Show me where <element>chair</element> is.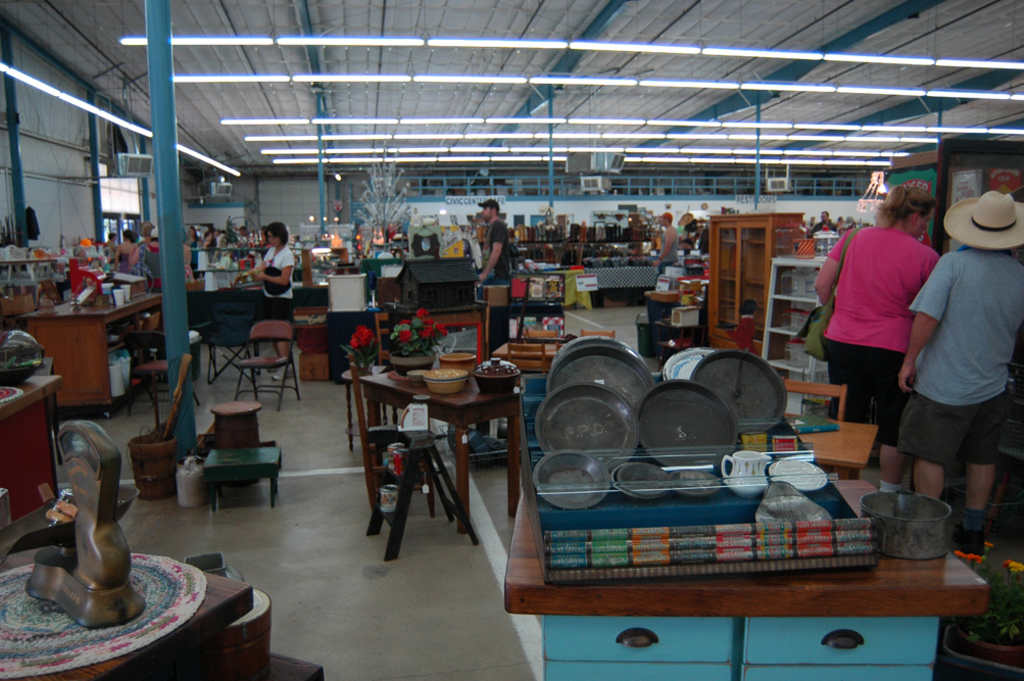
<element>chair</element> is at box(524, 326, 555, 339).
